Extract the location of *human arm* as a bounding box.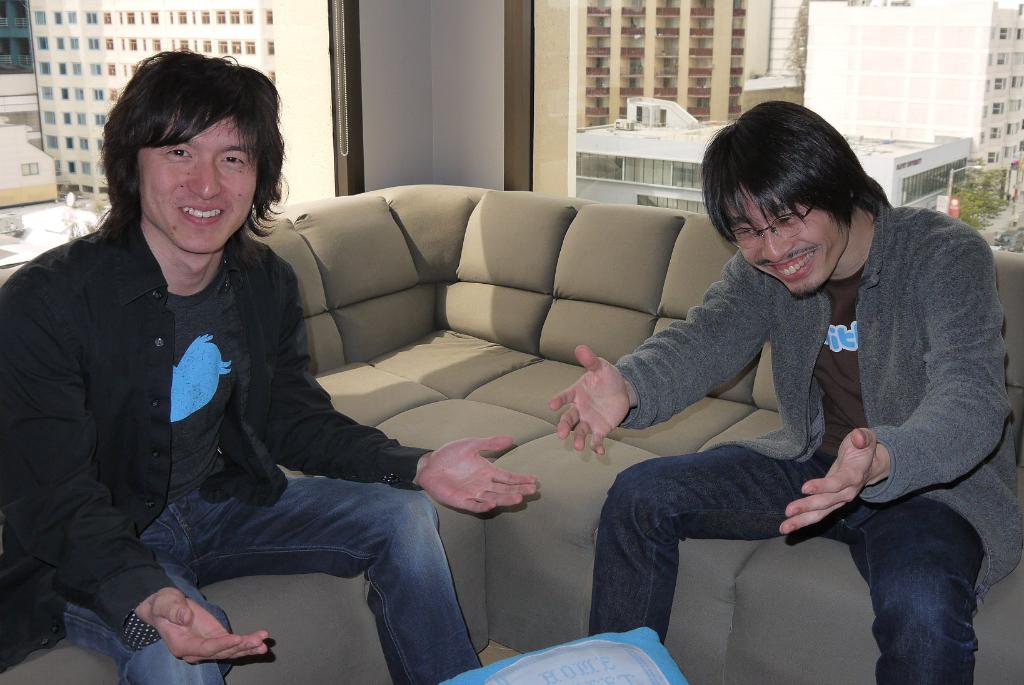
bbox=[256, 271, 557, 524].
